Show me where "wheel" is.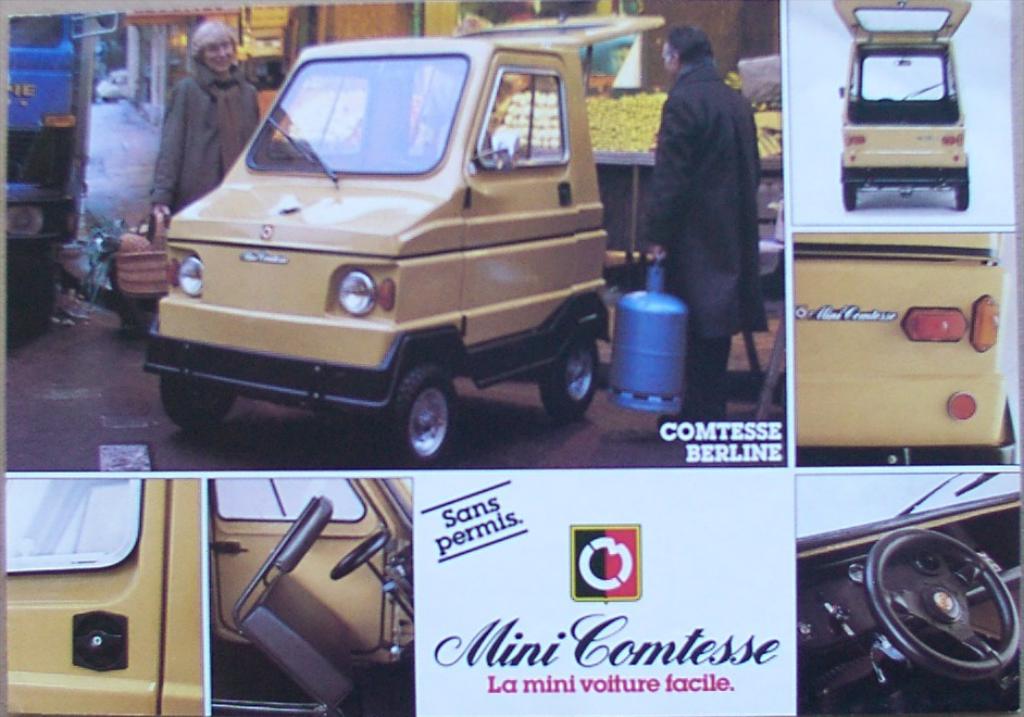
"wheel" is at 540, 323, 598, 418.
